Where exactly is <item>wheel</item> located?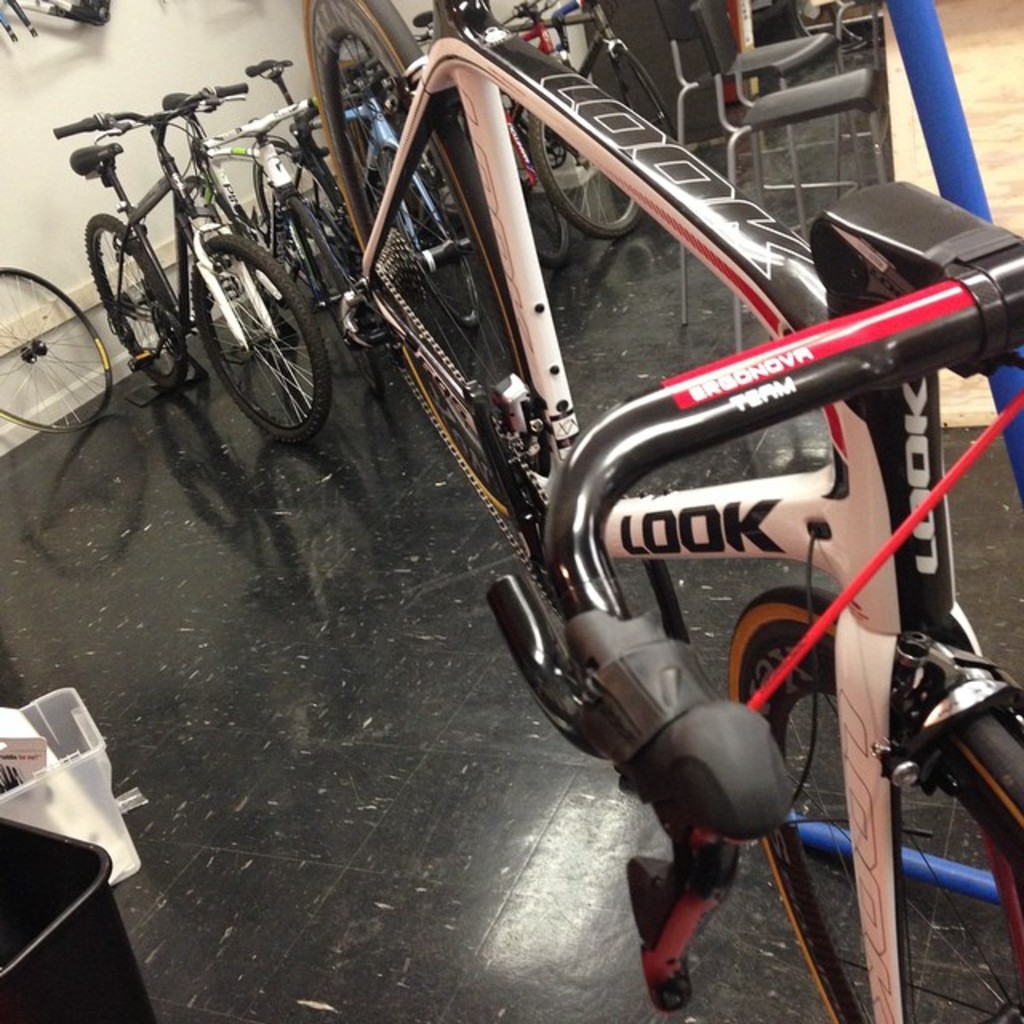
Its bounding box is {"left": 194, "top": 230, "right": 326, "bottom": 450}.
